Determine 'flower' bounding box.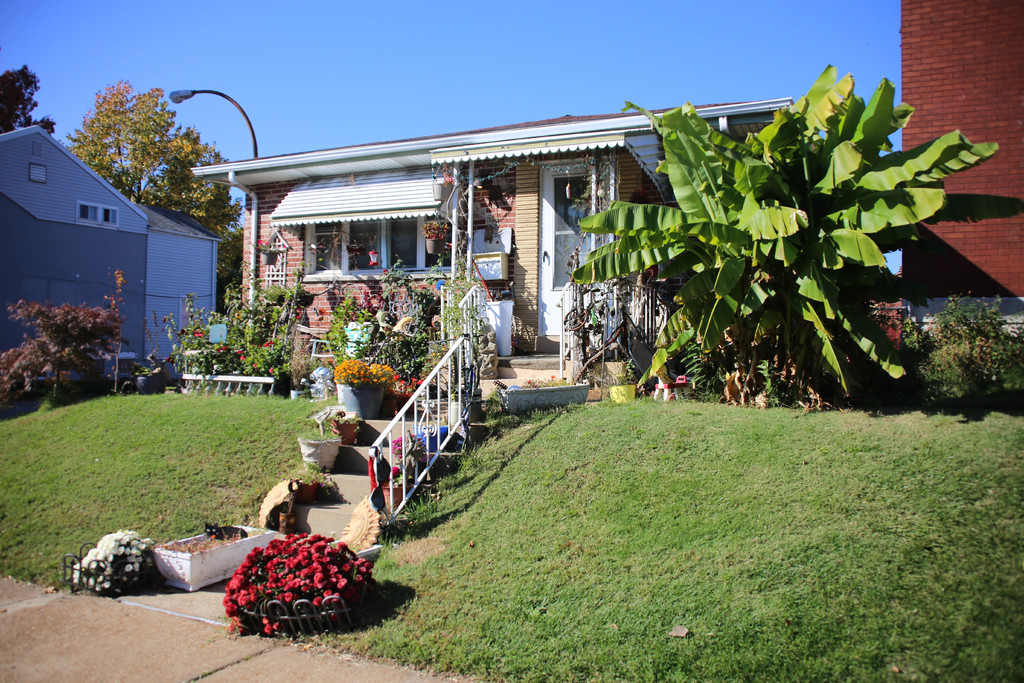
Determined: crop(394, 460, 397, 474).
